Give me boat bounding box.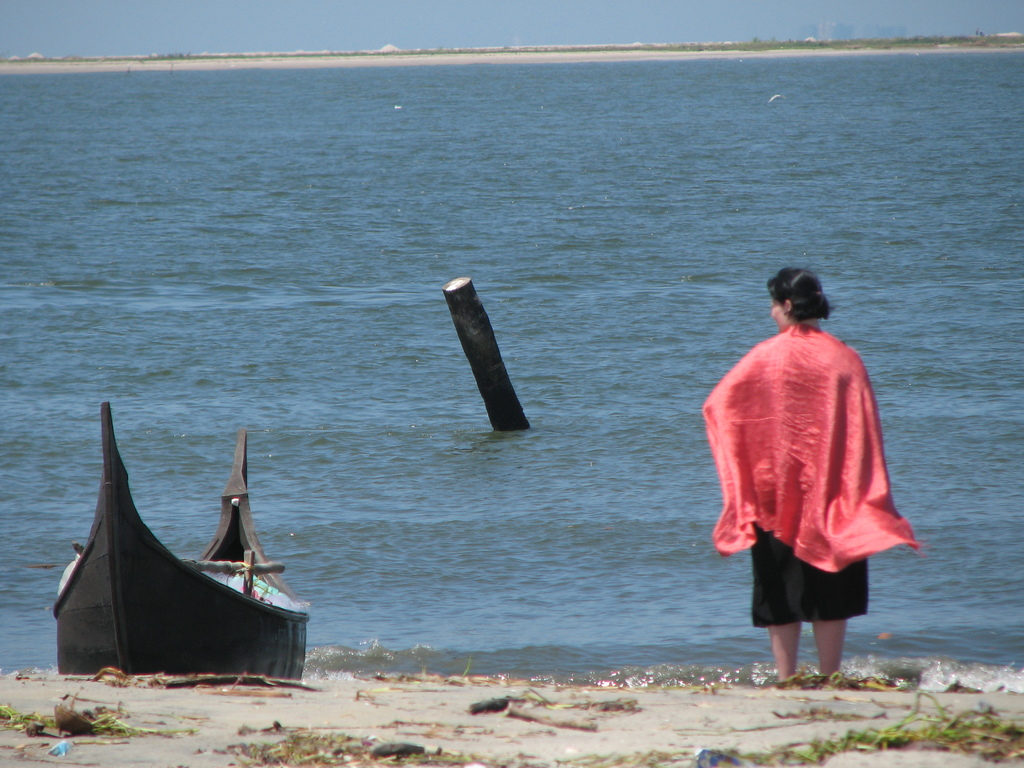
<region>43, 402, 316, 700</region>.
